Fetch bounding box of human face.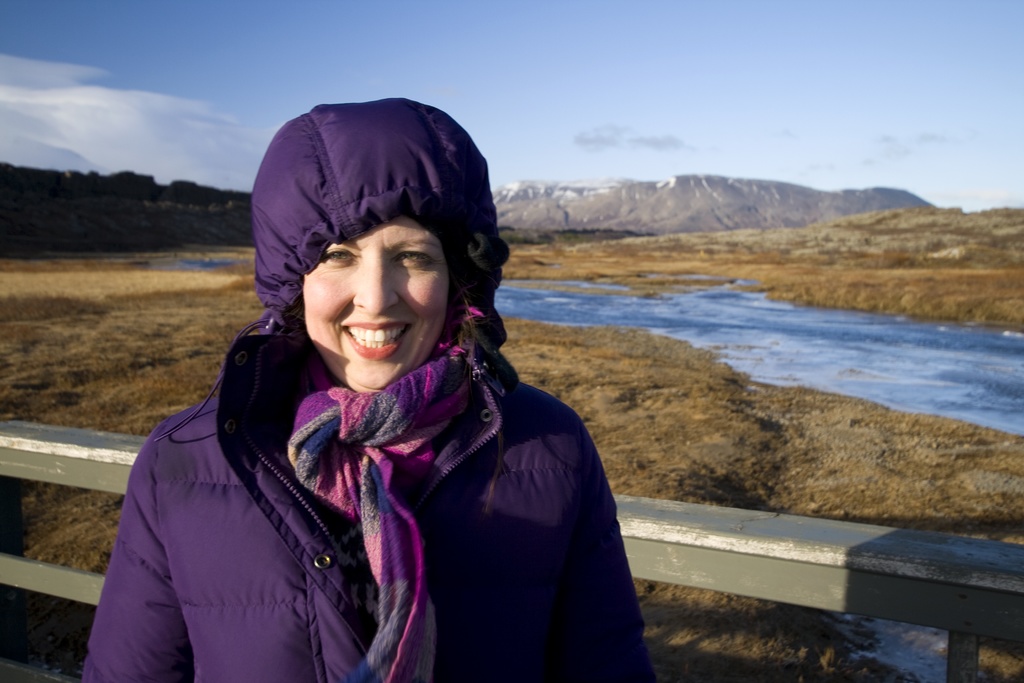
Bbox: [x1=303, y1=224, x2=456, y2=399].
